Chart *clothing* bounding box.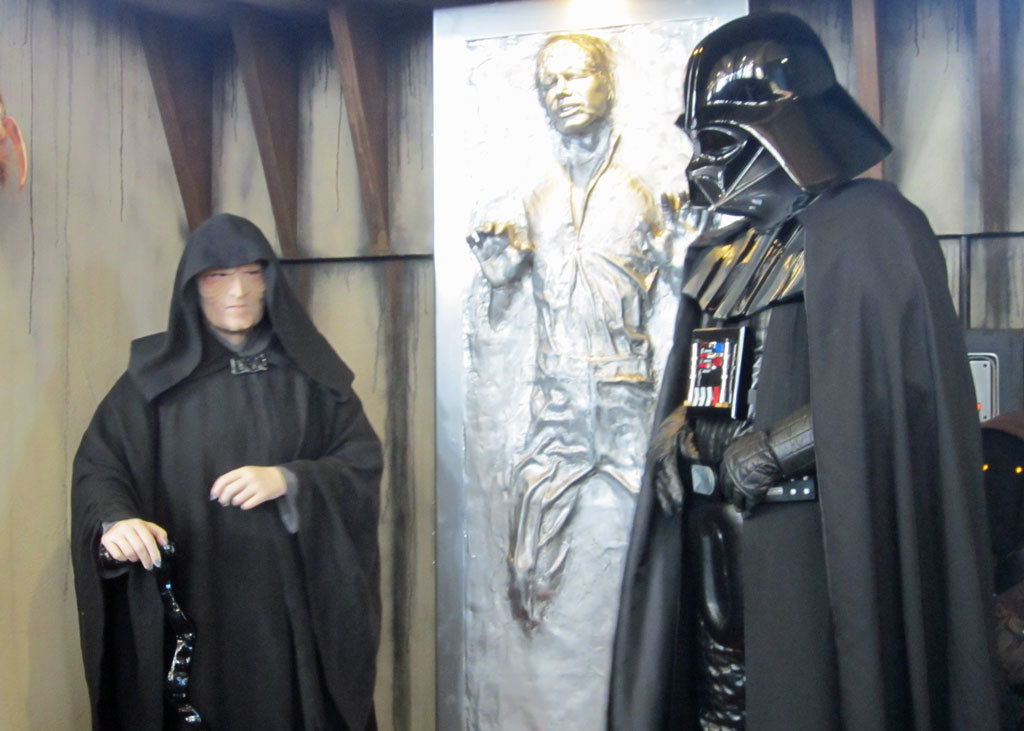
Charted: x1=71, y1=214, x2=383, y2=730.
